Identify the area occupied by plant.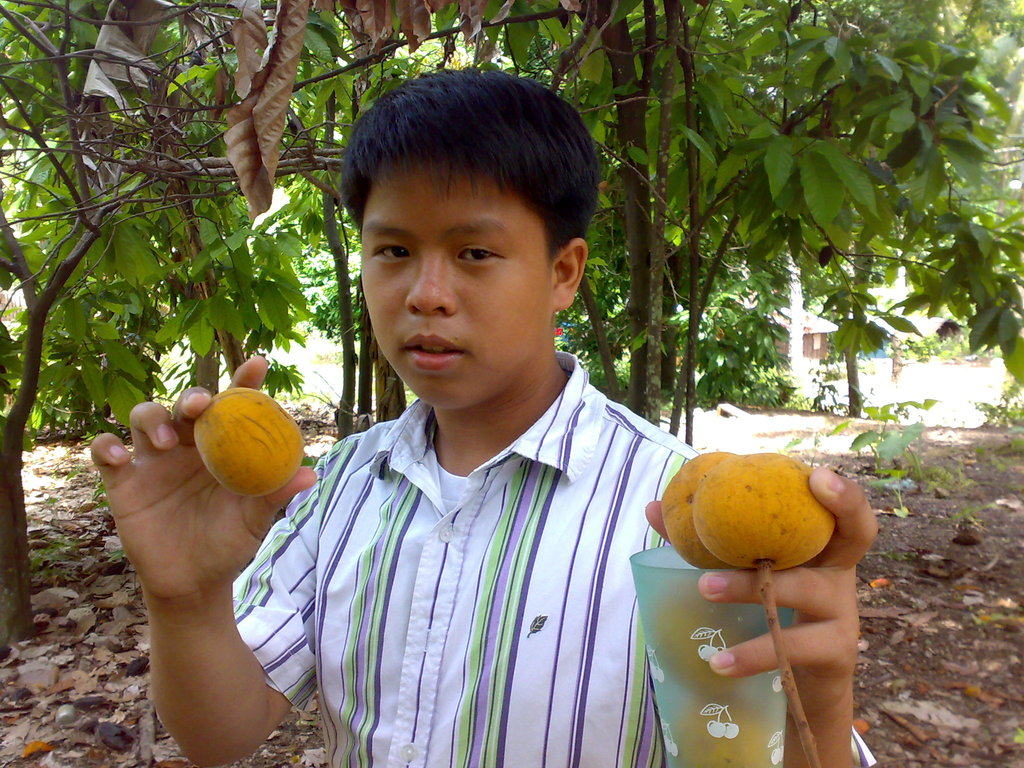
Area: [x1=778, y1=417, x2=856, y2=472].
